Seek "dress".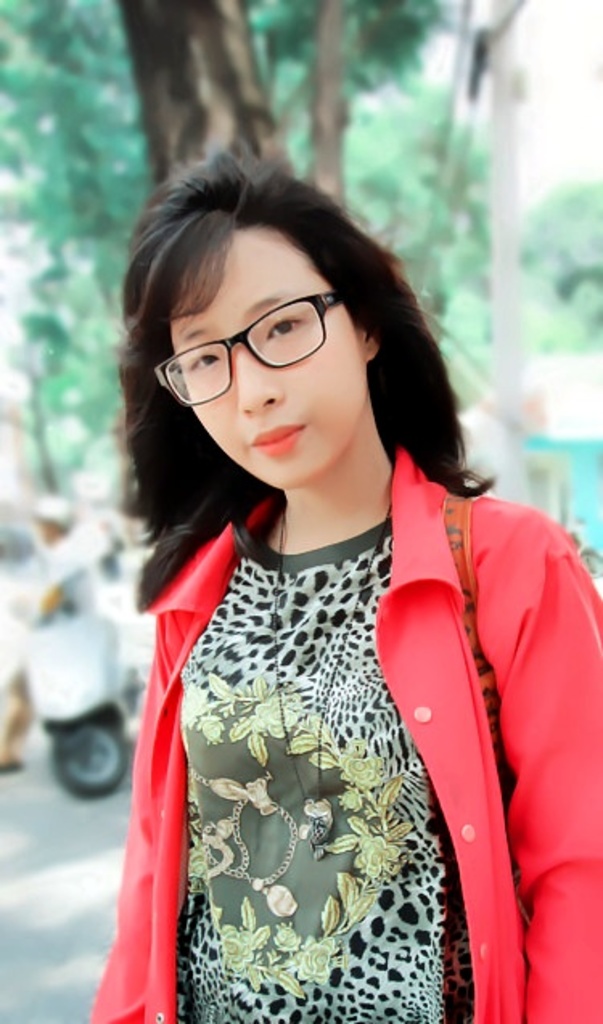
{"x1": 180, "y1": 522, "x2": 466, "y2": 1022}.
